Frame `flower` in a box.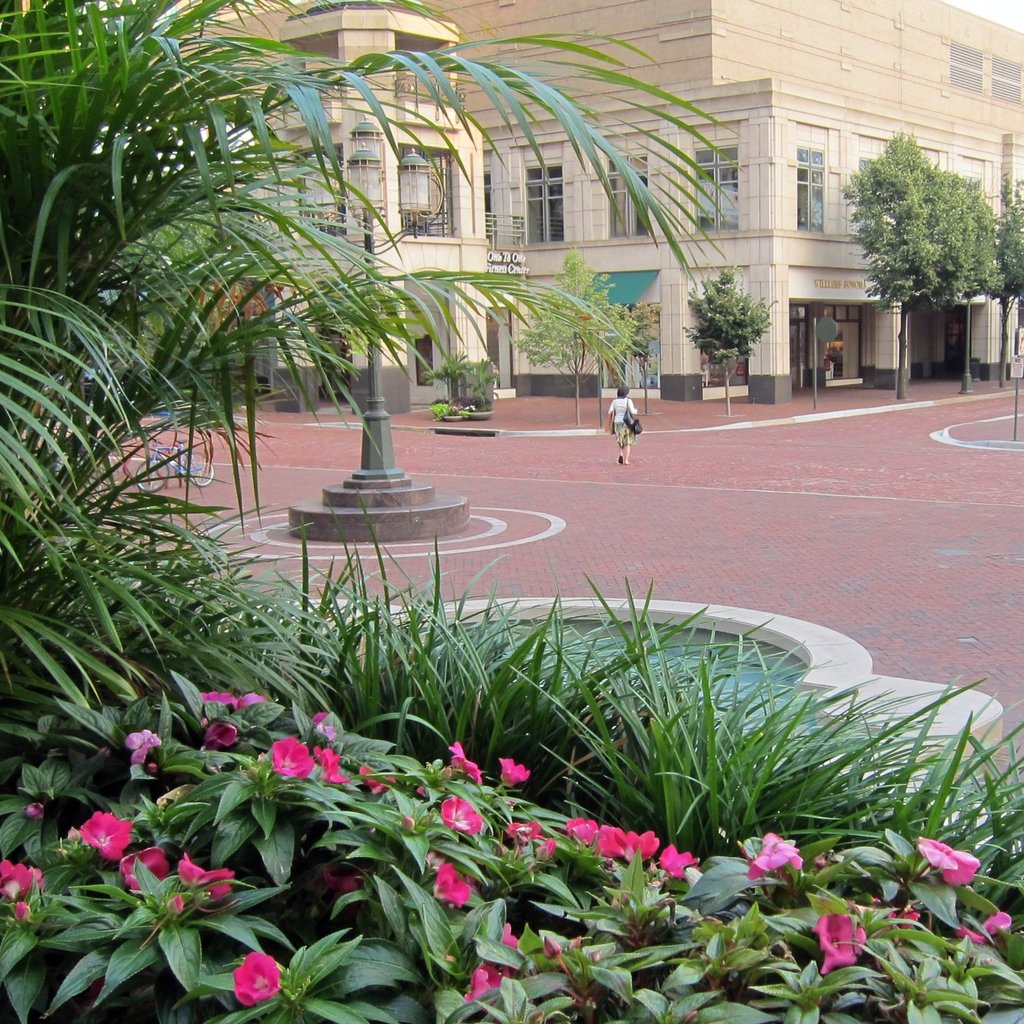
left=448, top=803, right=484, bottom=838.
